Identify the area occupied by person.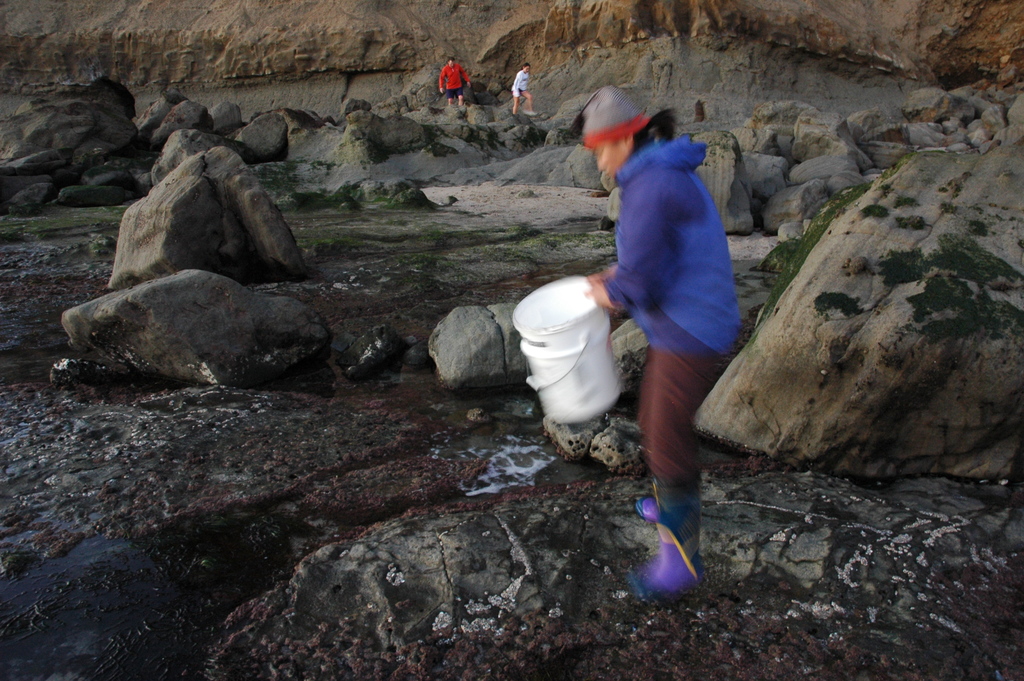
Area: 605, 38, 756, 609.
